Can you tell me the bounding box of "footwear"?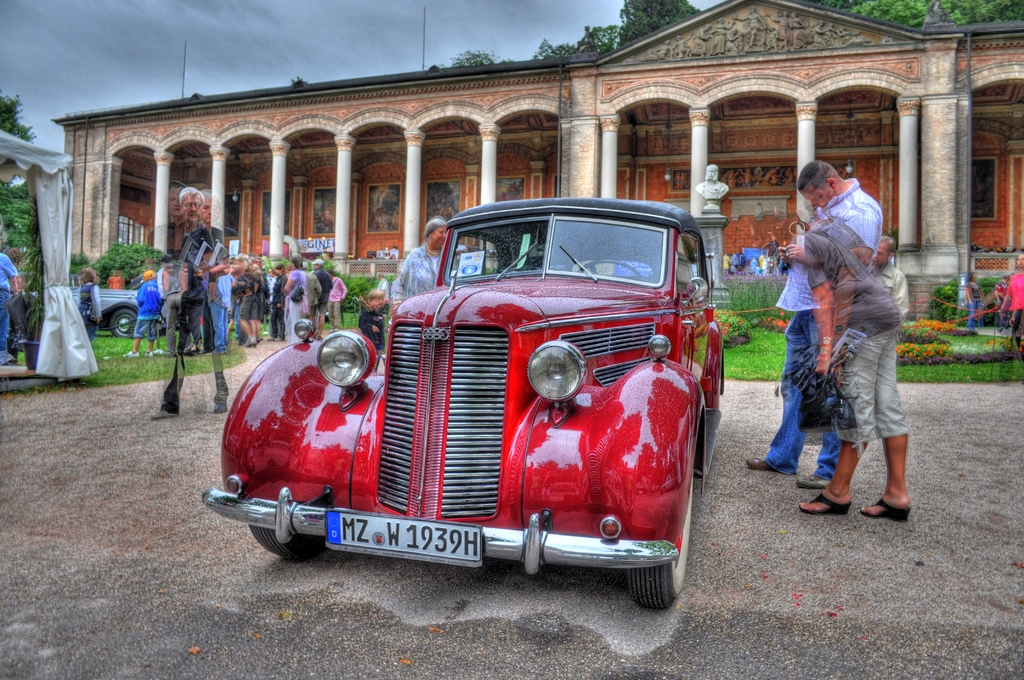
left=212, top=403, right=225, bottom=414.
